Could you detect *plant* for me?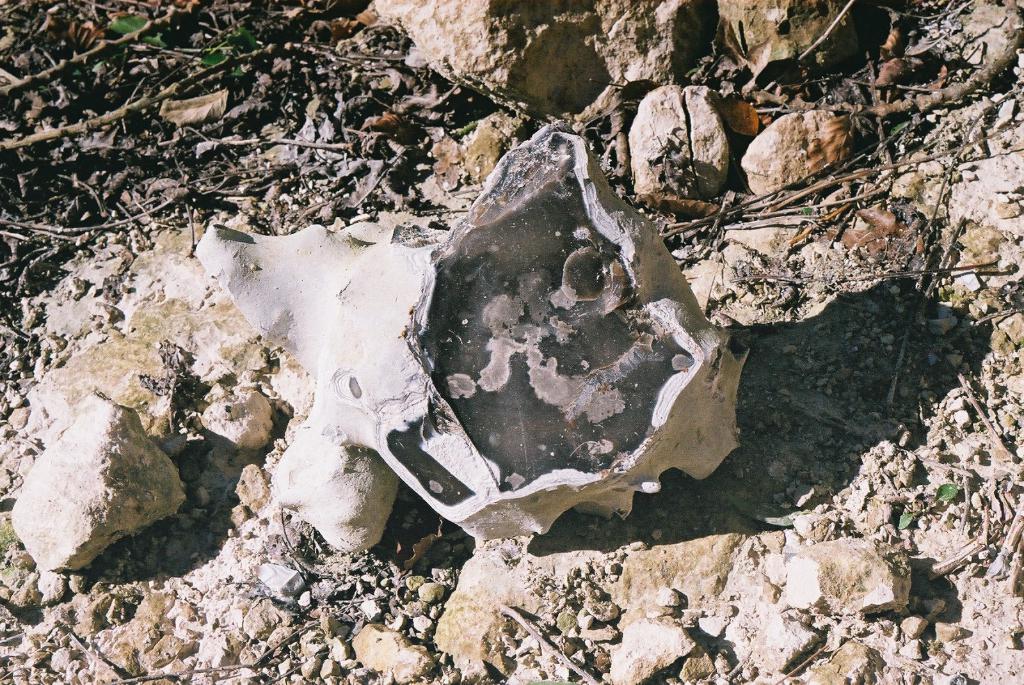
Detection result: bbox(0, 0, 319, 155).
